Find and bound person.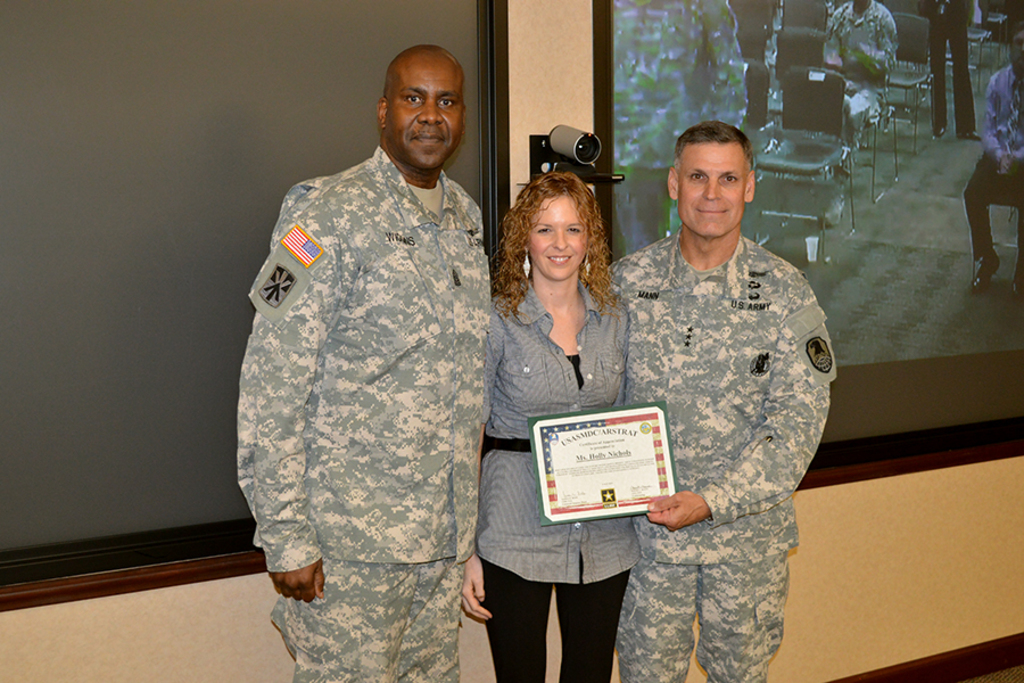
Bound: [x1=236, y1=44, x2=496, y2=682].
